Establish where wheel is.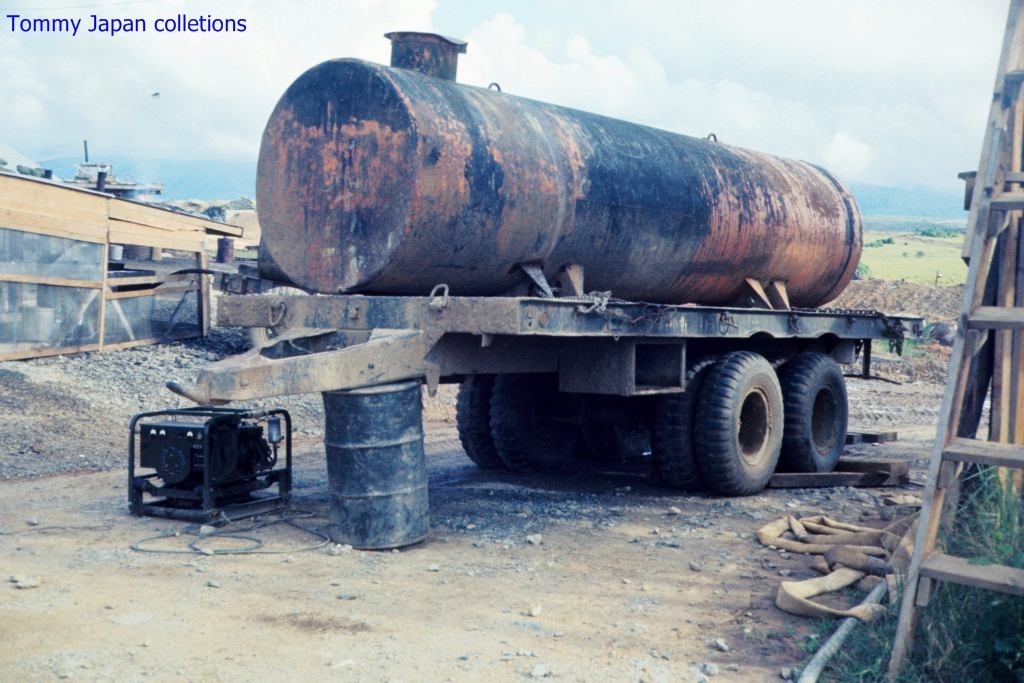
Established at select_region(789, 351, 848, 471).
